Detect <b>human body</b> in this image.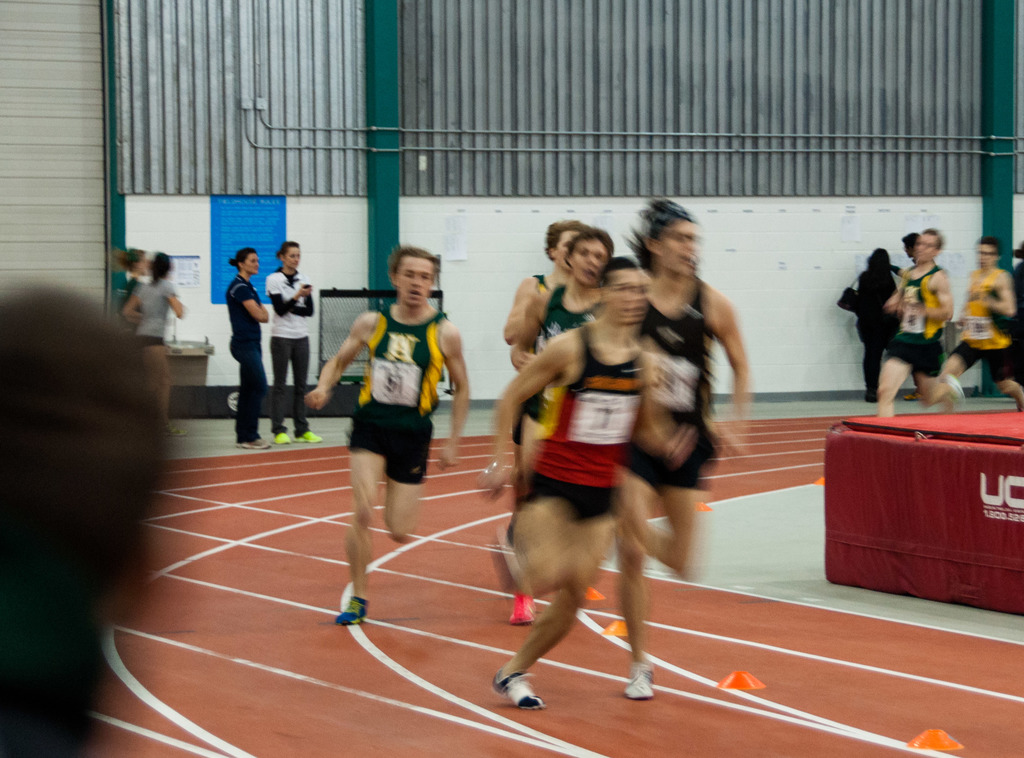
Detection: <region>118, 278, 150, 366</region>.
